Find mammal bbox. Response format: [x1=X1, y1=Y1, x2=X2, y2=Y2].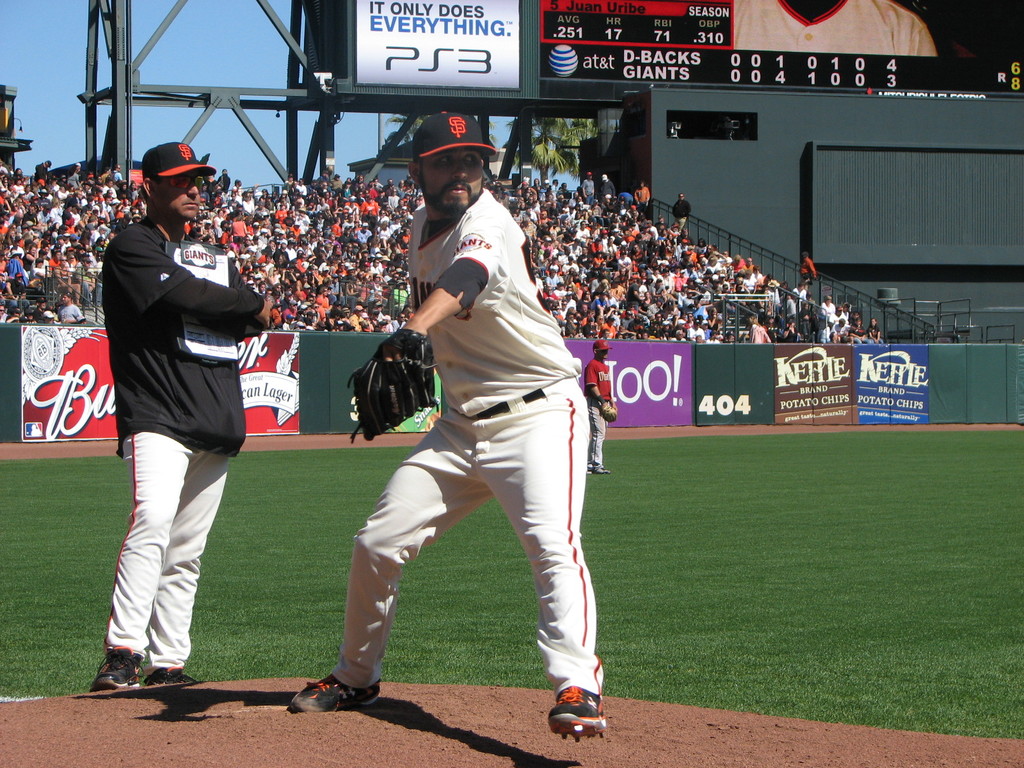
[x1=283, y1=97, x2=610, y2=740].
